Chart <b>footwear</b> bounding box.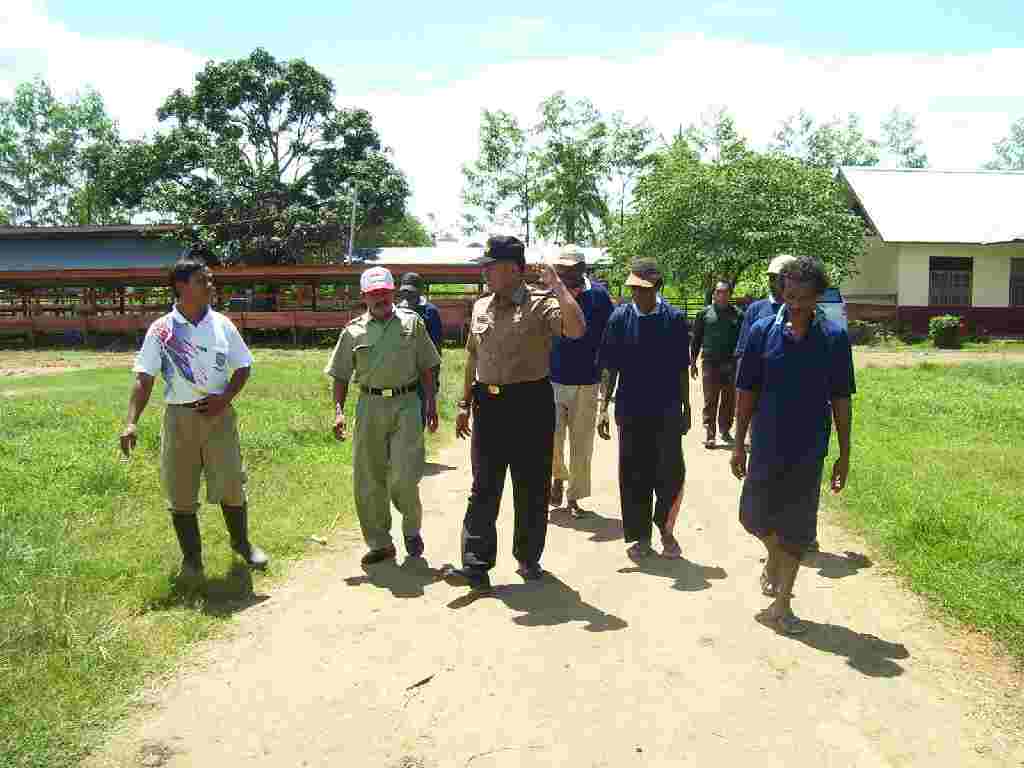
Charted: 404, 533, 424, 560.
